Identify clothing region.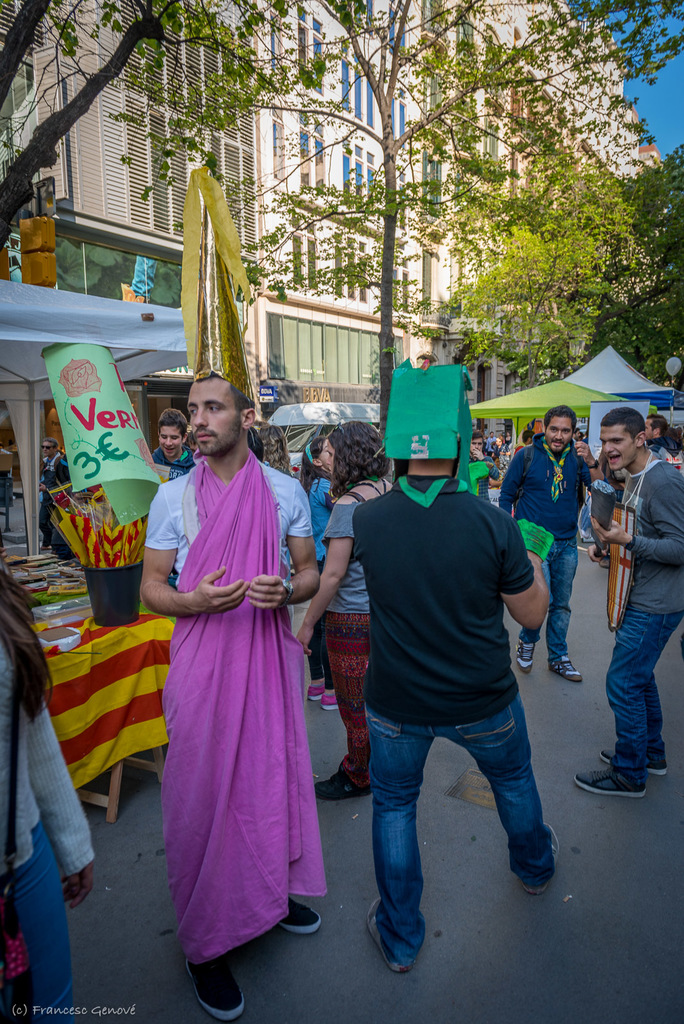
Region: (x1=642, y1=435, x2=683, y2=472).
